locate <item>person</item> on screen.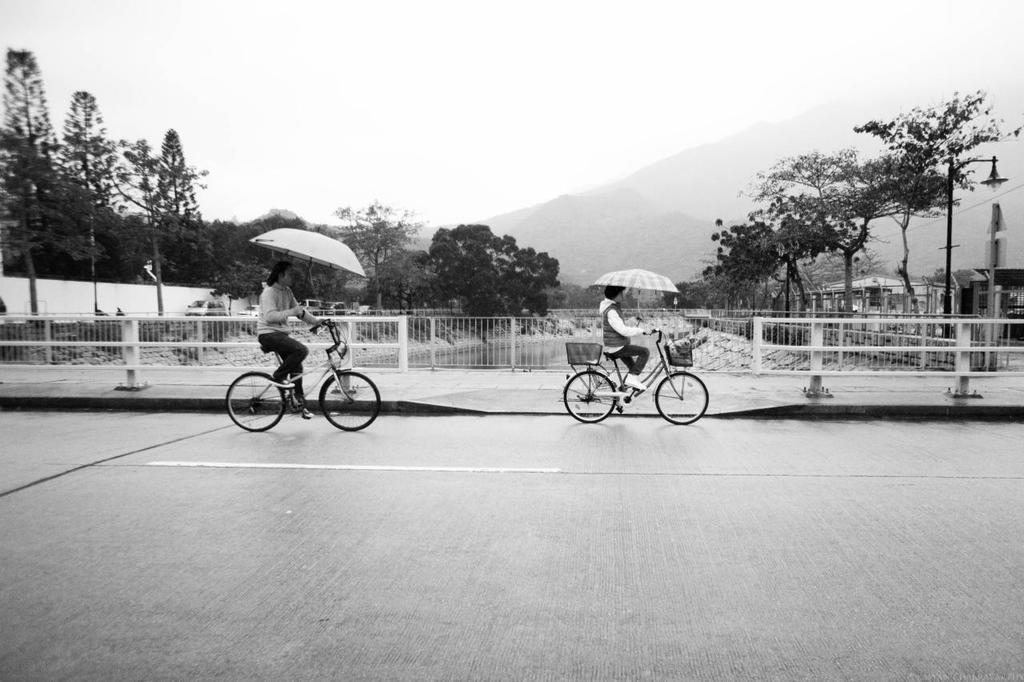
On screen at select_region(576, 283, 701, 424).
